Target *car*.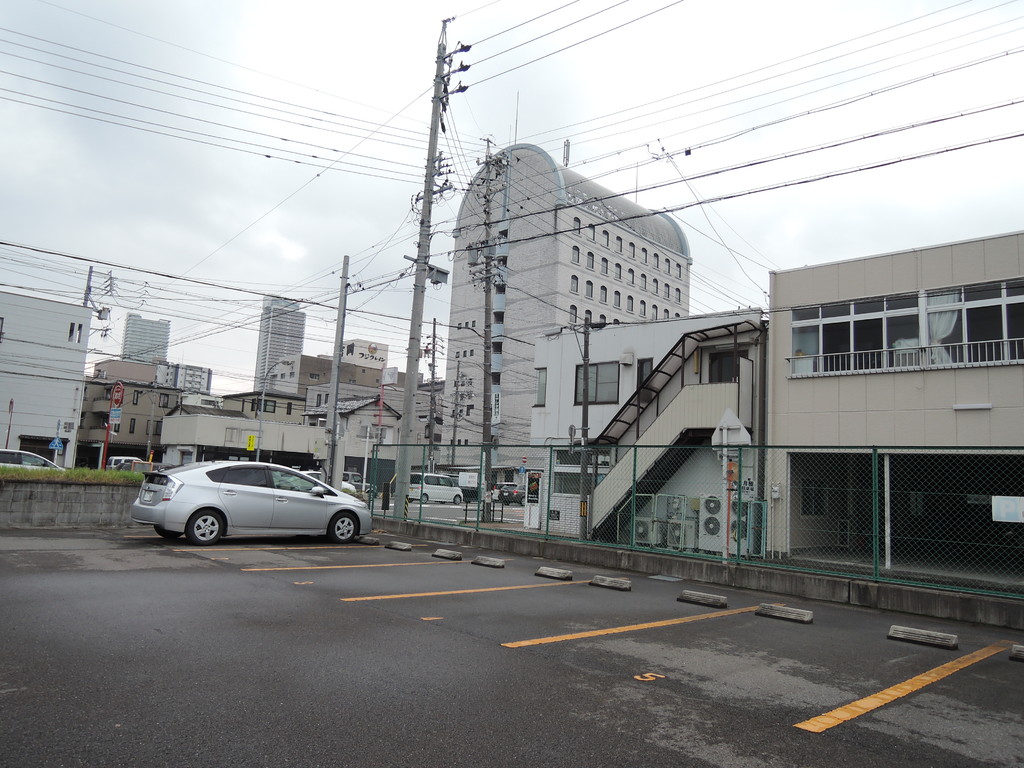
Target region: [left=292, top=472, right=355, bottom=500].
